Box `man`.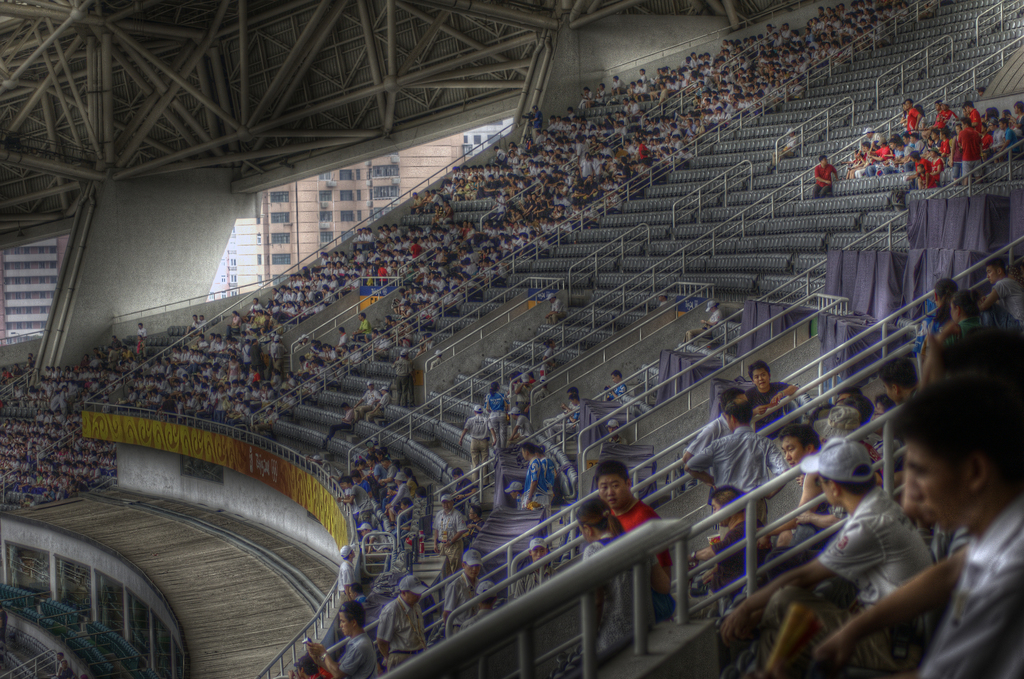
pyautogui.locateOnScreen(461, 582, 495, 629).
